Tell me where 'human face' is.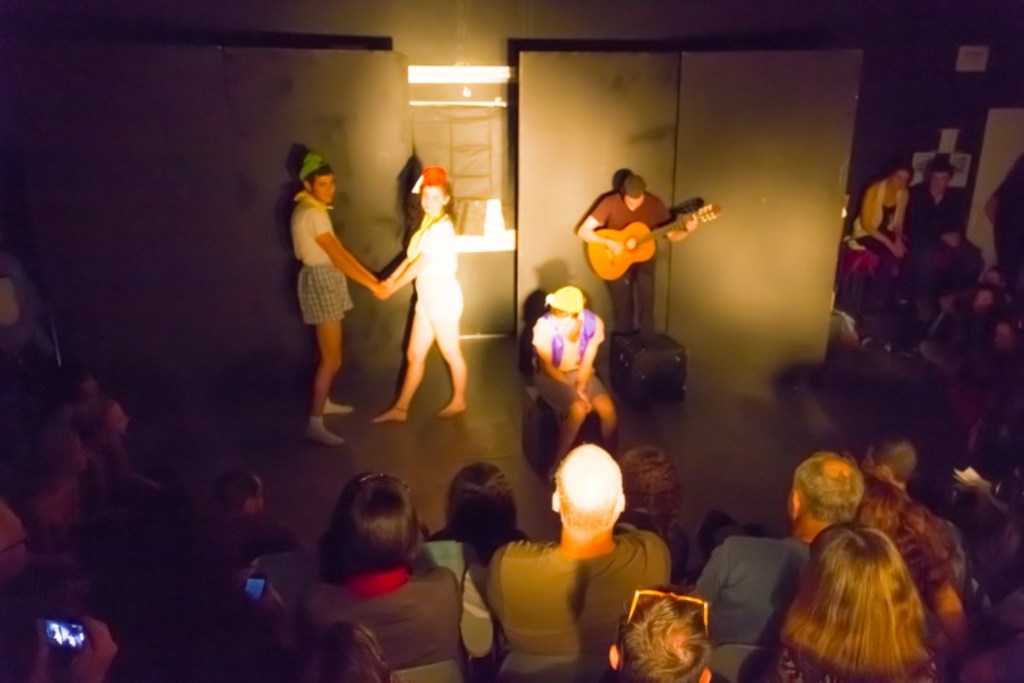
'human face' is at (left=931, top=169, right=948, bottom=188).
